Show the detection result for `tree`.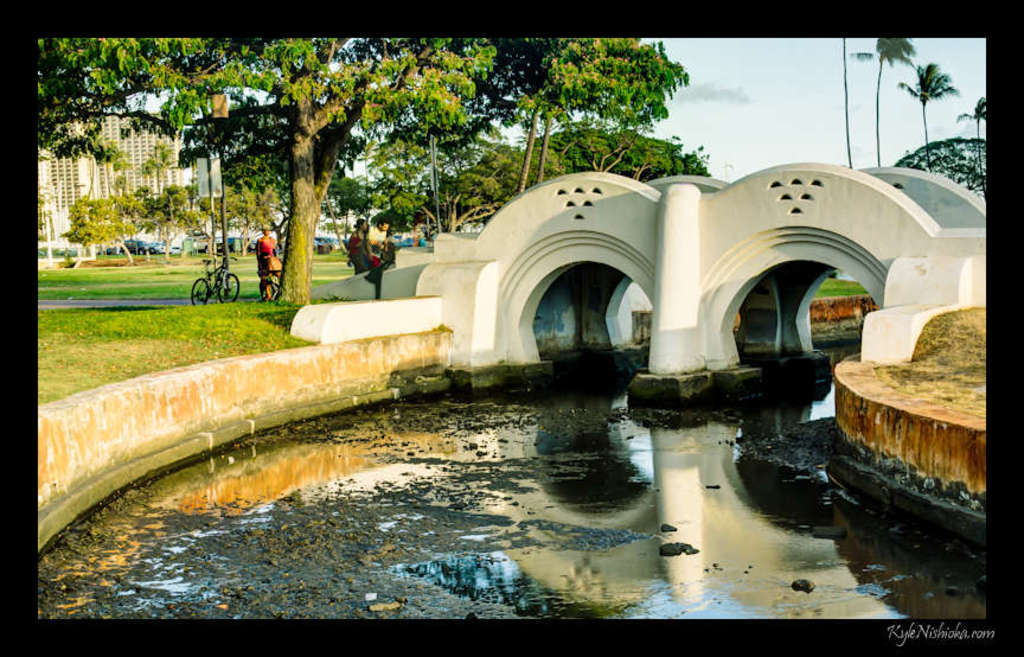
bbox=(967, 96, 987, 192).
